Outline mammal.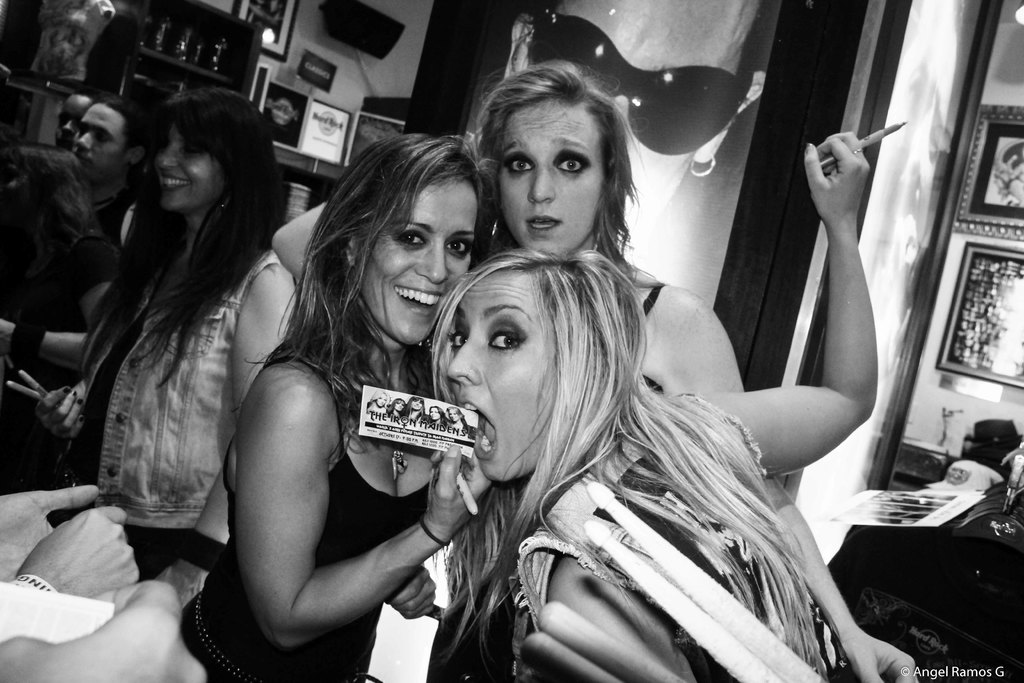
Outline: bbox=(150, 125, 494, 682).
